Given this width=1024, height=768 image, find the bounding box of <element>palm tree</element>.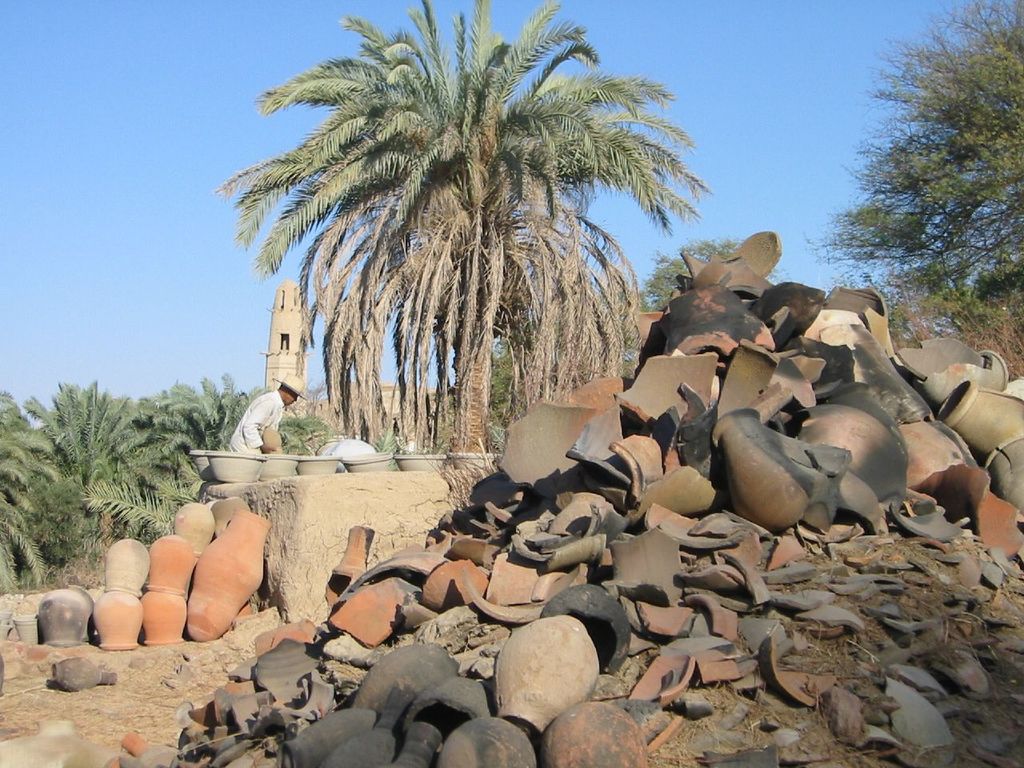
region(185, 50, 684, 458).
